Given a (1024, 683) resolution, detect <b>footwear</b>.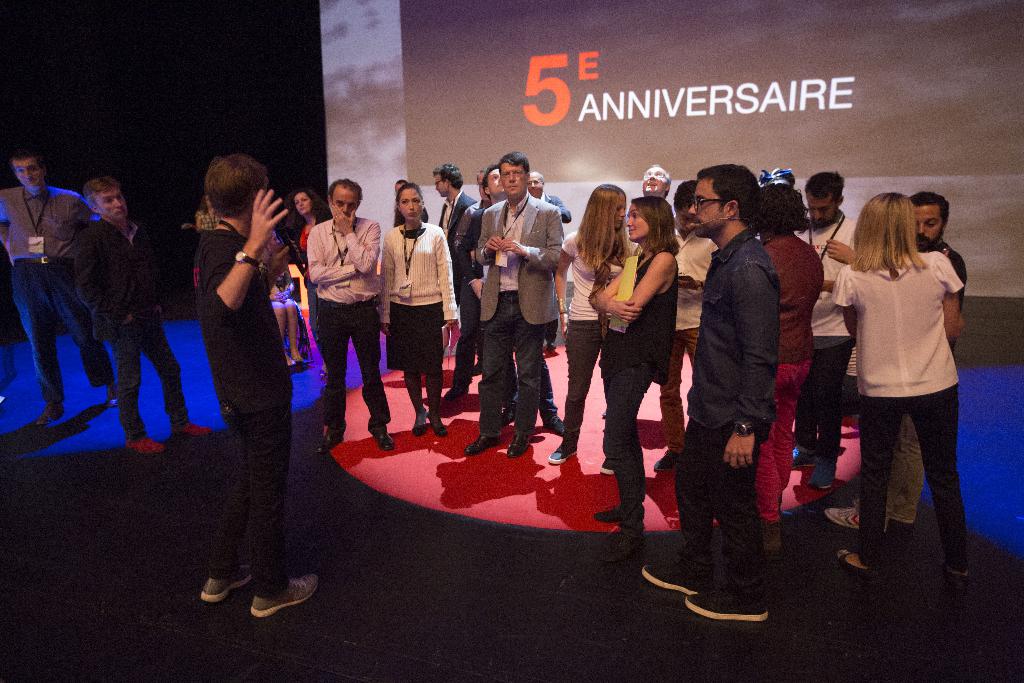
{"left": 204, "top": 570, "right": 254, "bottom": 603}.
